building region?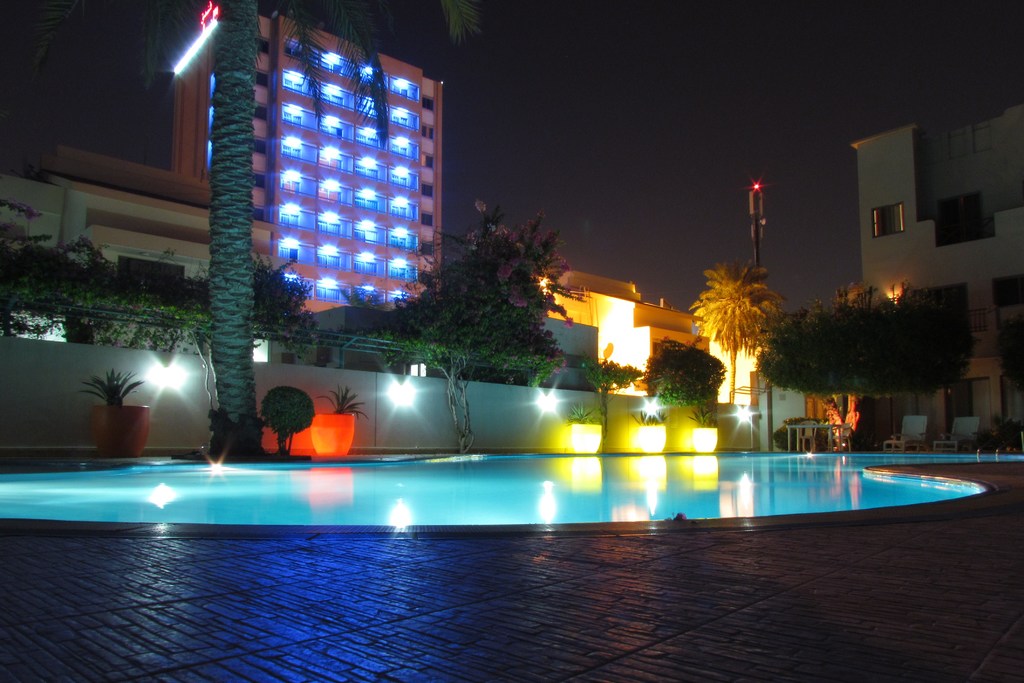
bbox=(0, 147, 213, 288)
